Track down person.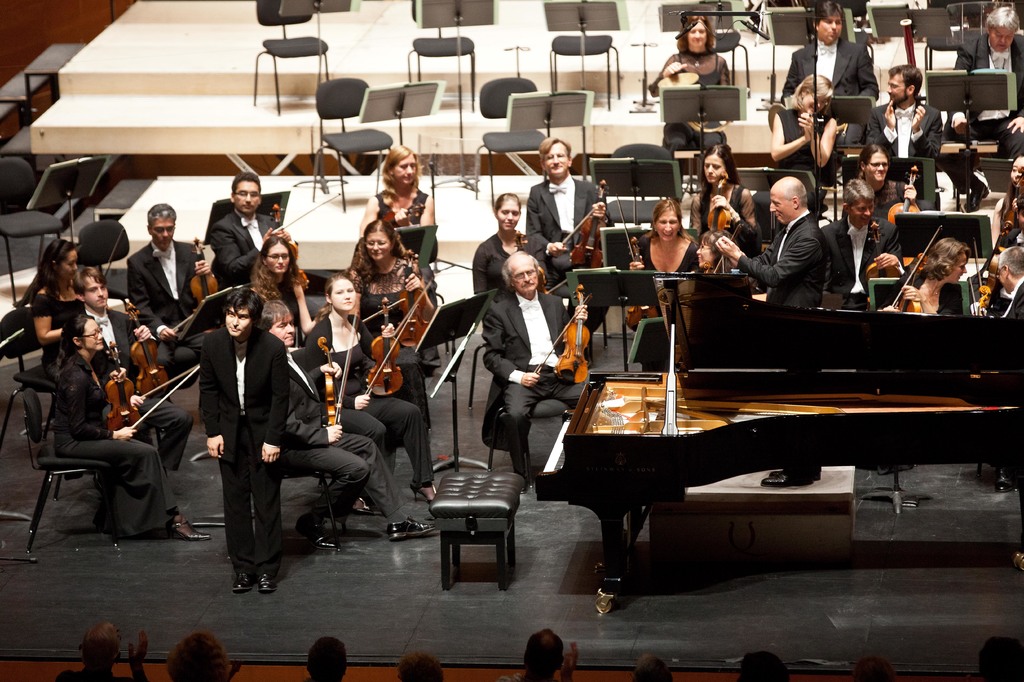
Tracked to [307,639,347,681].
